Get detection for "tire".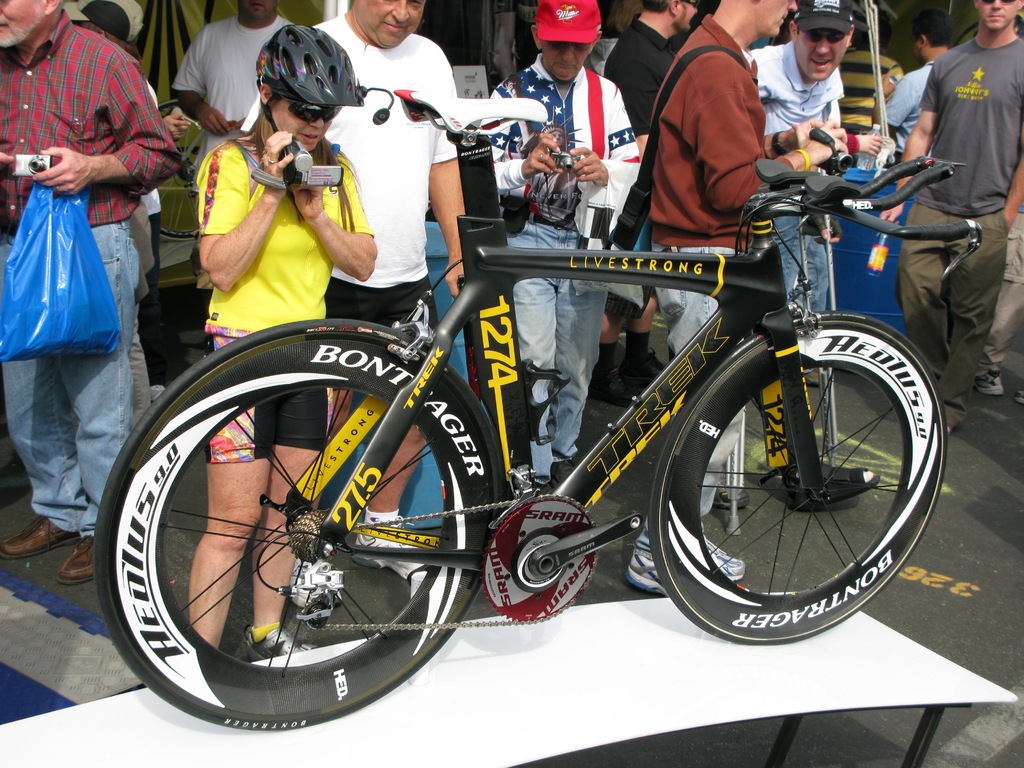
Detection: 86/314/492/731.
